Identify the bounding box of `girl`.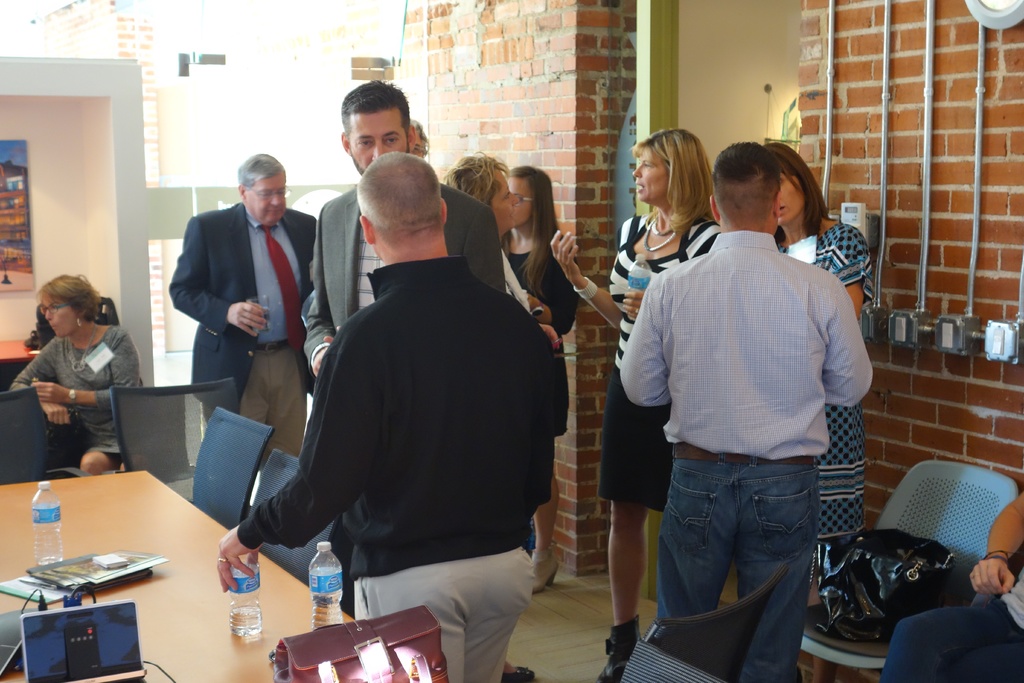
region(499, 167, 581, 593).
